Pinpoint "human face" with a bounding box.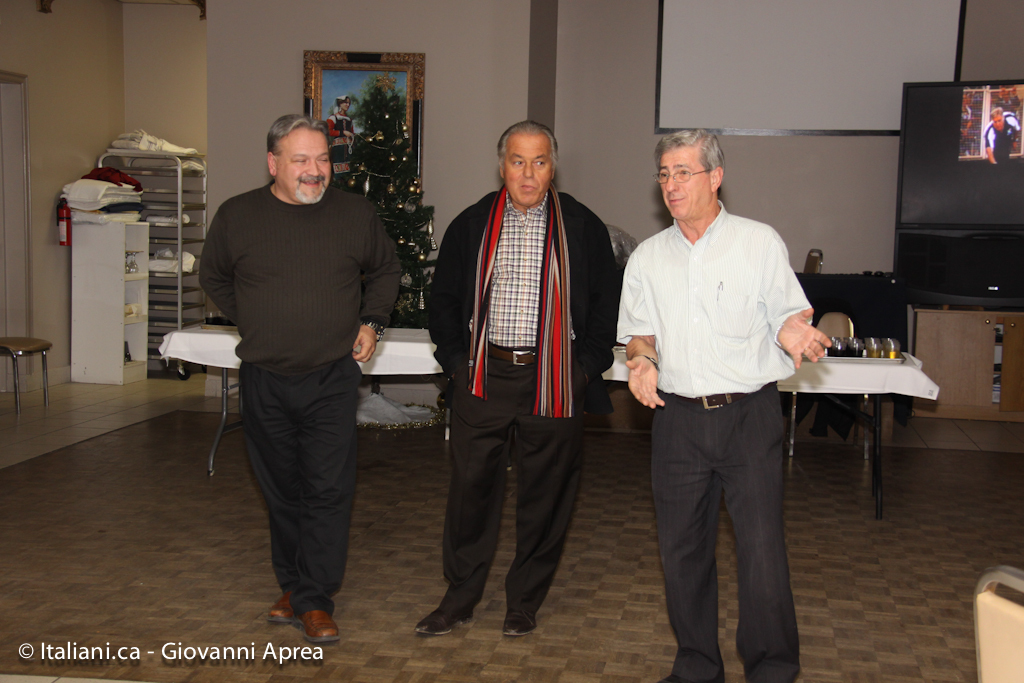
locate(337, 100, 352, 114).
